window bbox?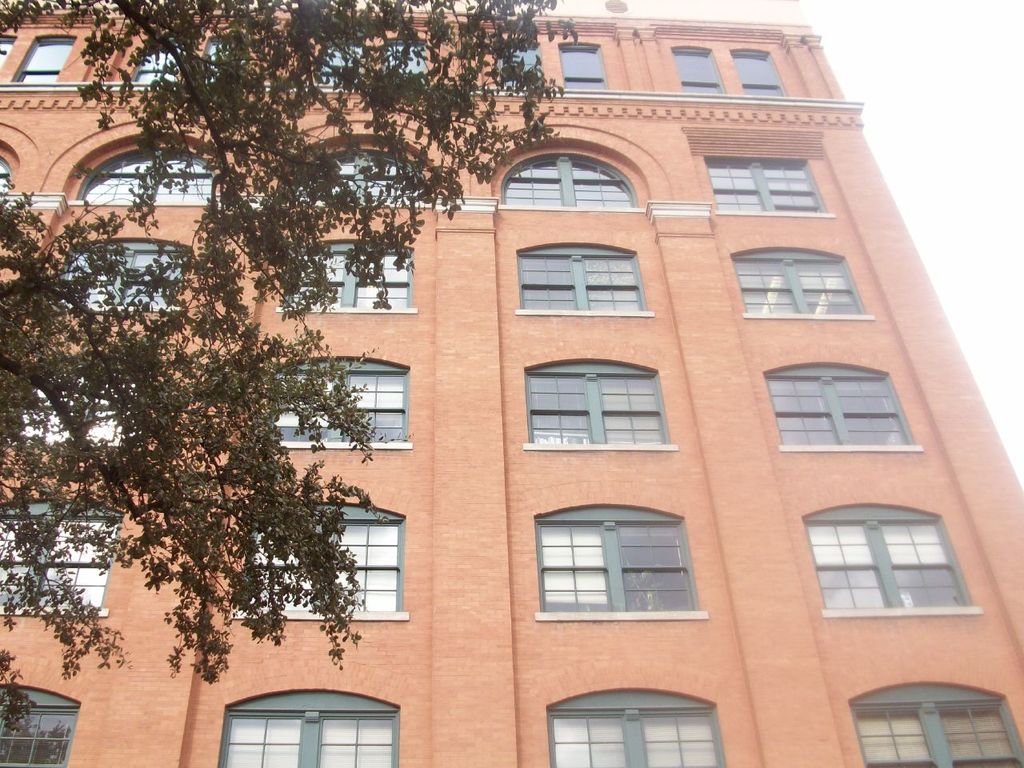
detection(765, 361, 917, 447)
